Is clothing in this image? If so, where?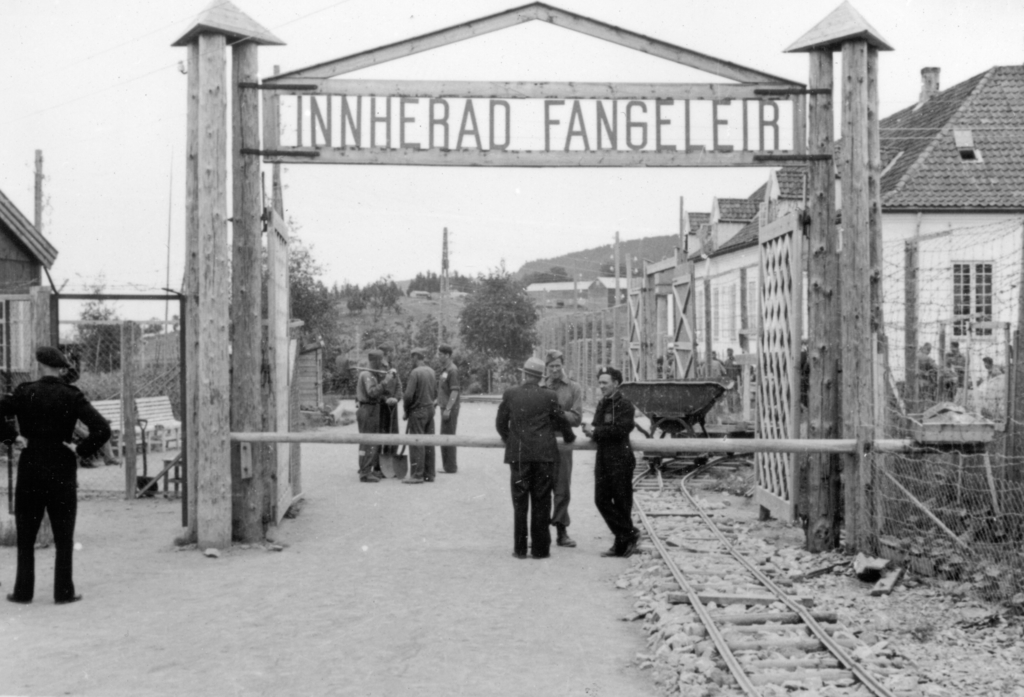
Yes, at bbox=[380, 372, 402, 452].
